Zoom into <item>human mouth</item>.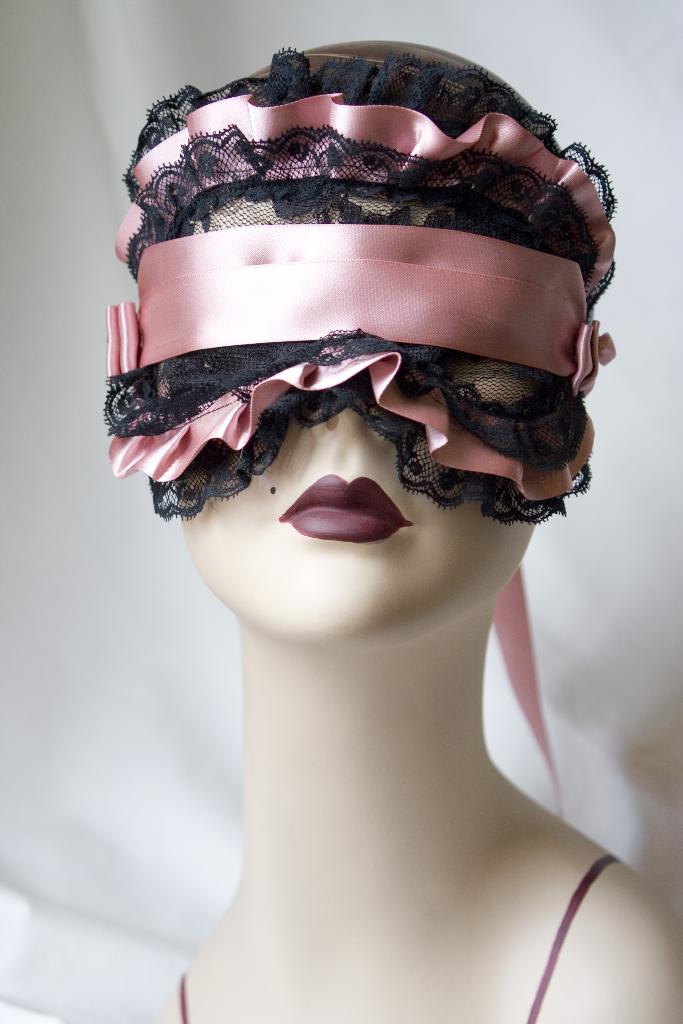
Zoom target: [272,472,421,550].
